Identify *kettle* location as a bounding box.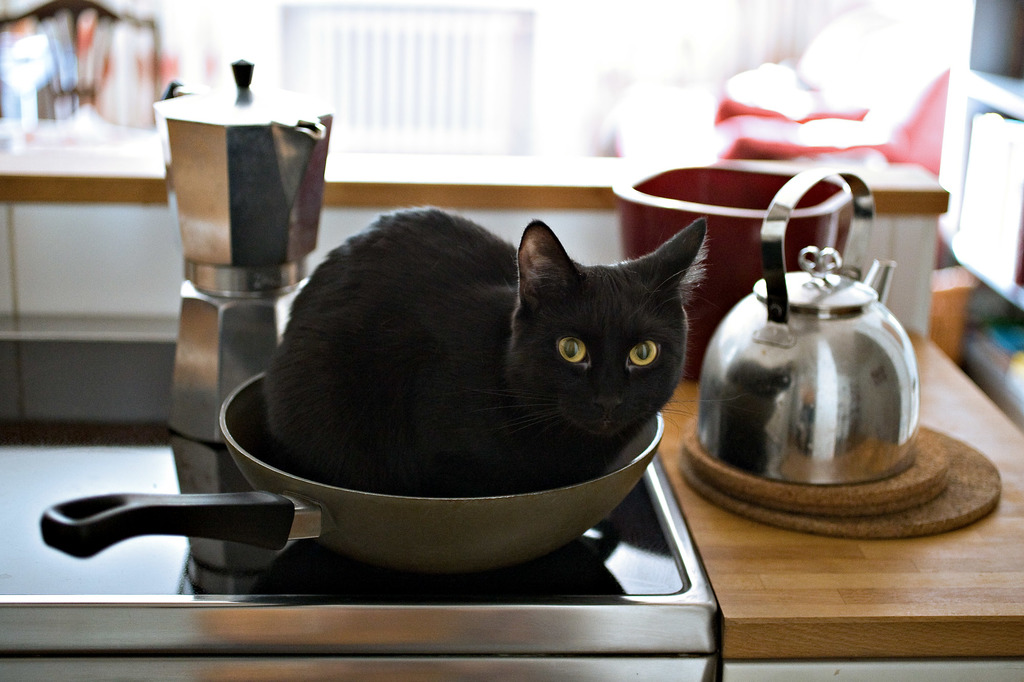
152, 55, 336, 442.
